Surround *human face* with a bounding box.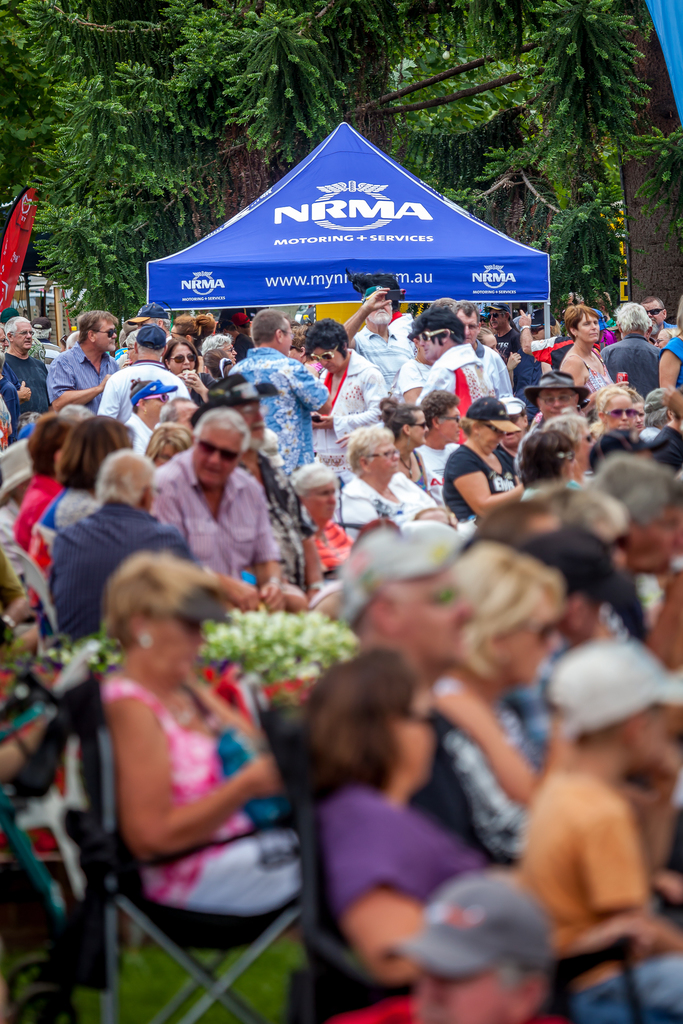
rect(192, 424, 239, 482).
